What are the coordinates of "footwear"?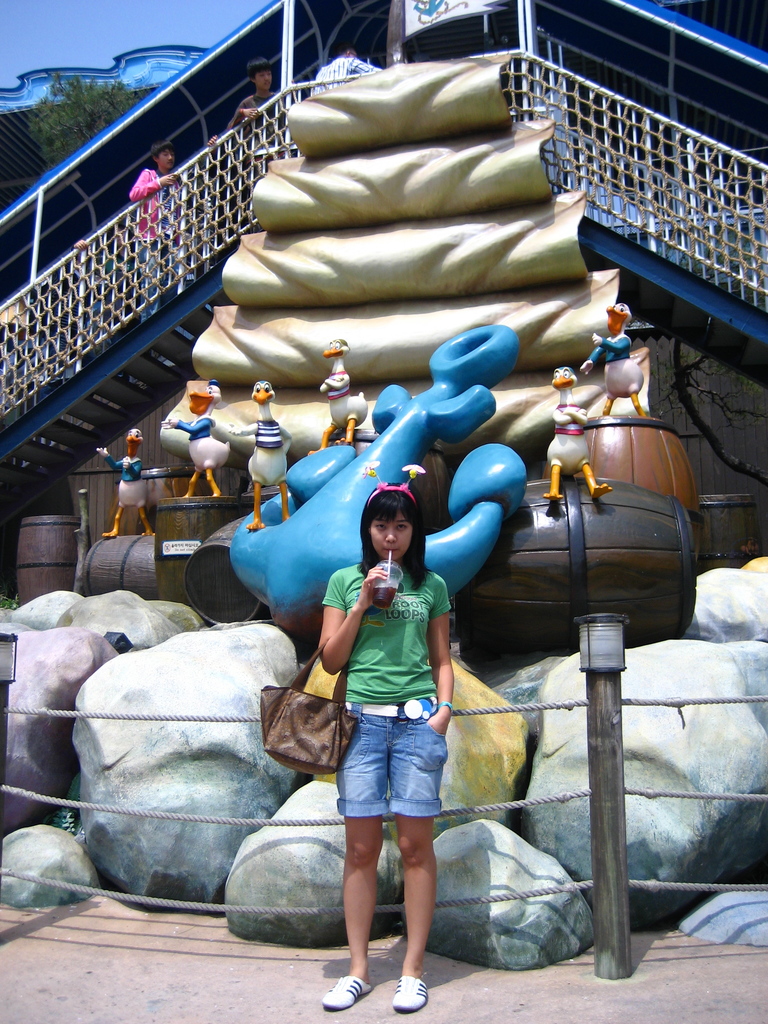
l=392, t=973, r=427, b=1011.
